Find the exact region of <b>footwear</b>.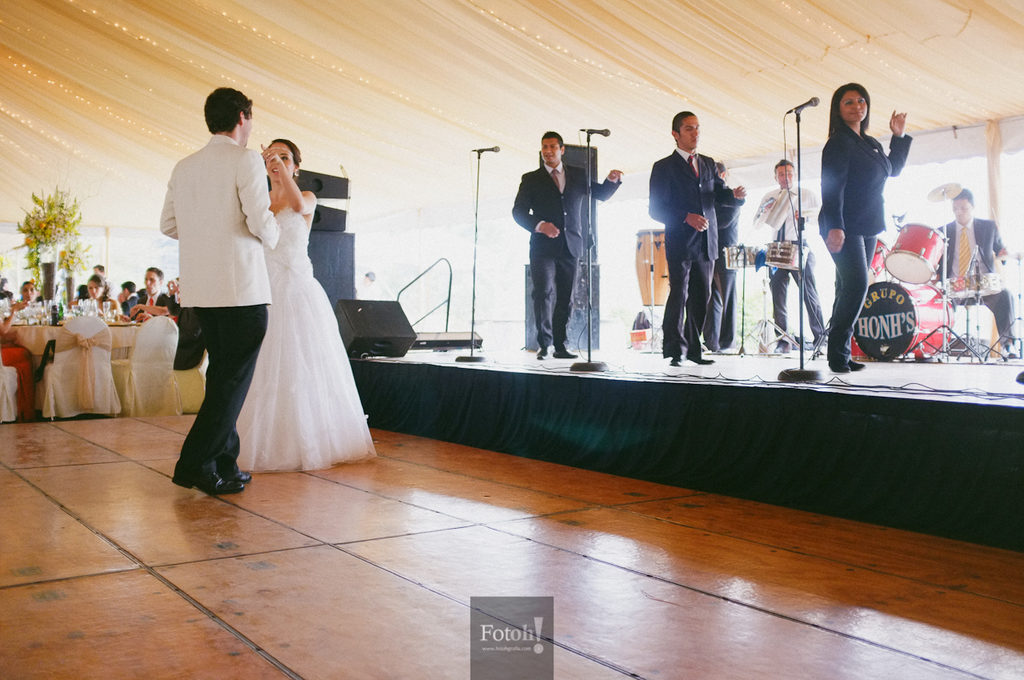
Exact region: 218, 456, 253, 490.
